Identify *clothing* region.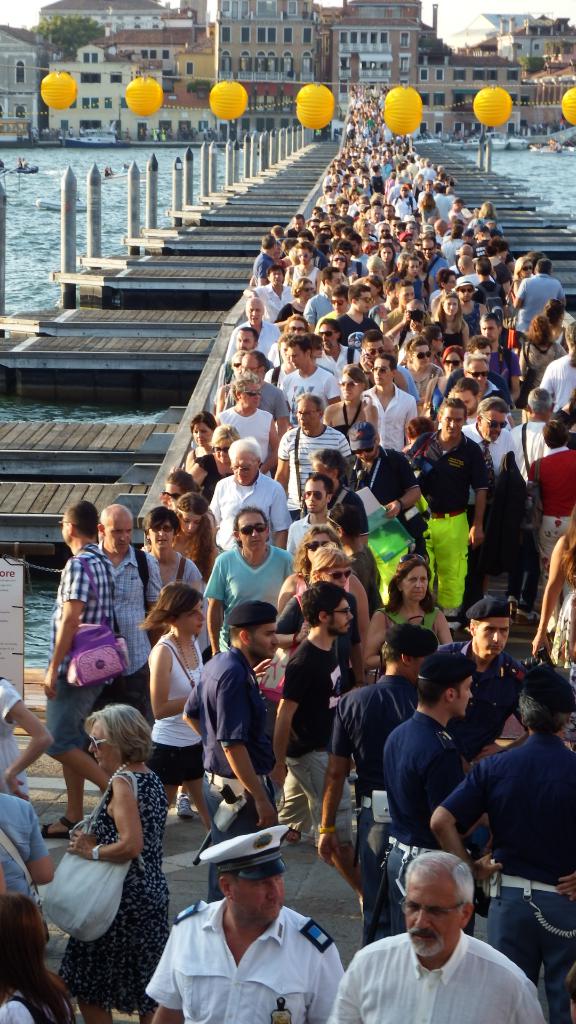
Region: l=413, t=363, r=446, b=396.
